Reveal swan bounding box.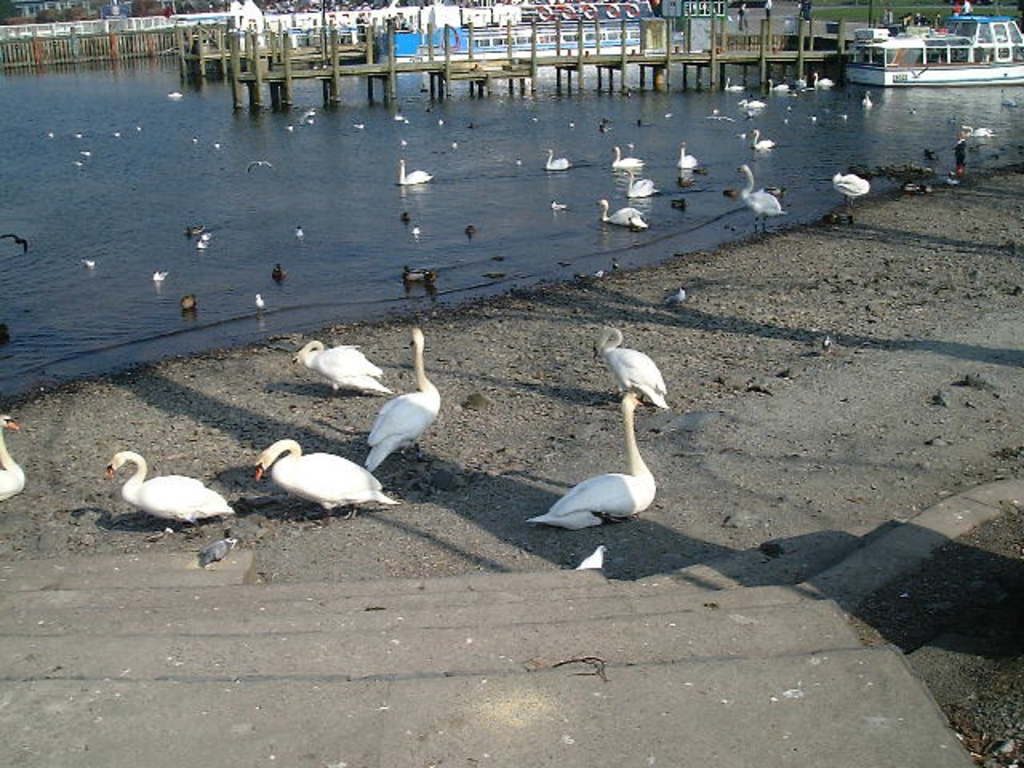
Revealed: locate(674, 141, 696, 168).
